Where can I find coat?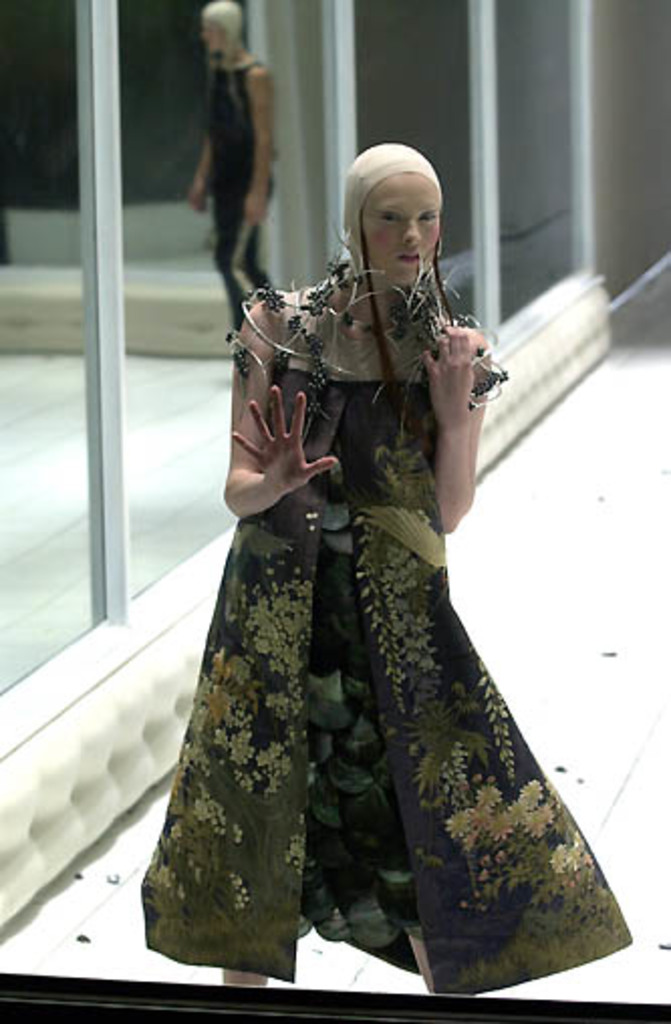
You can find it at {"left": 181, "top": 250, "right": 556, "bottom": 972}.
